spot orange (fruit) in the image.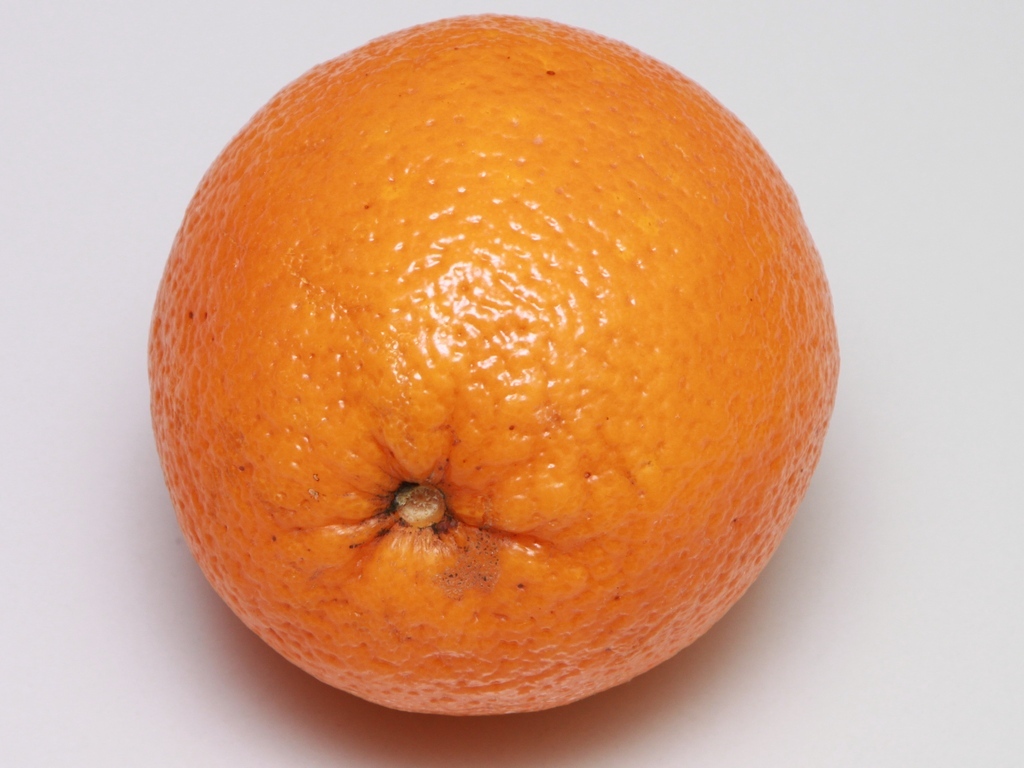
orange (fruit) found at [120,24,859,721].
